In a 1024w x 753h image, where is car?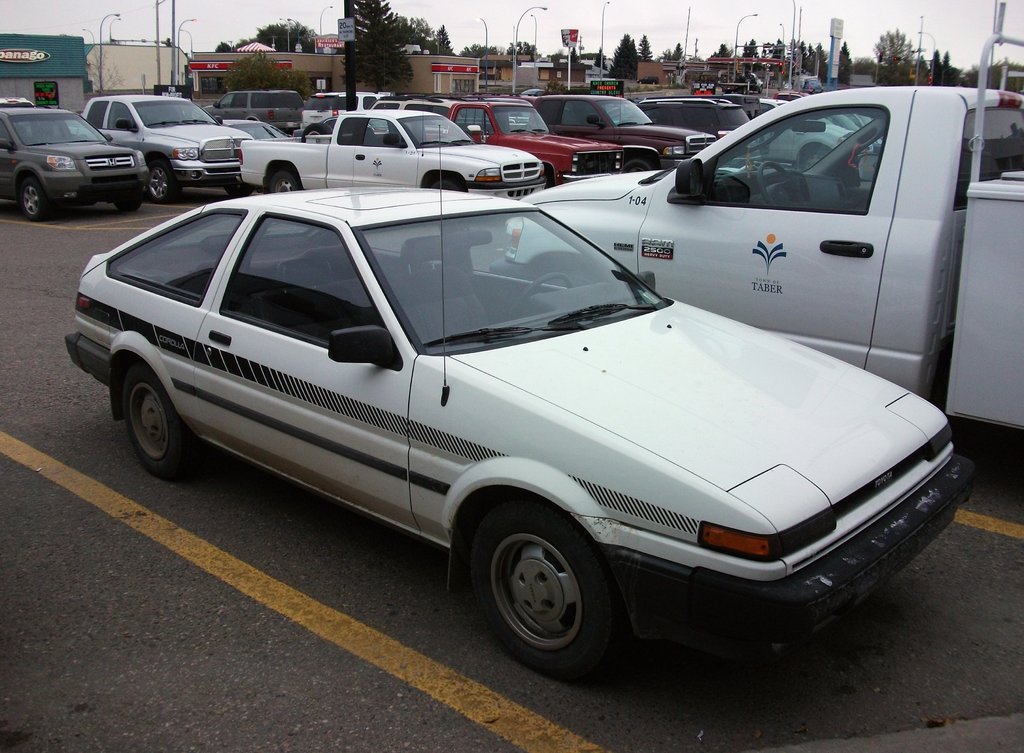
{"left": 64, "top": 123, "right": 977, "bottom": 682}.
